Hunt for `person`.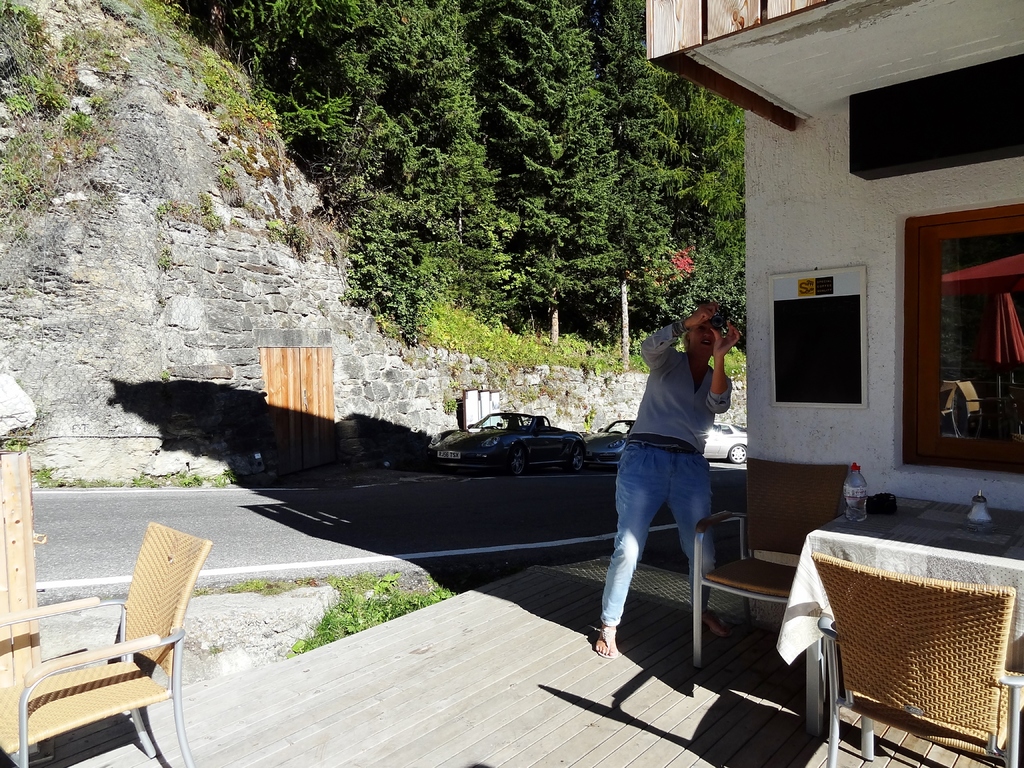
Hunted down at rect(616, 294, 732, 661).
